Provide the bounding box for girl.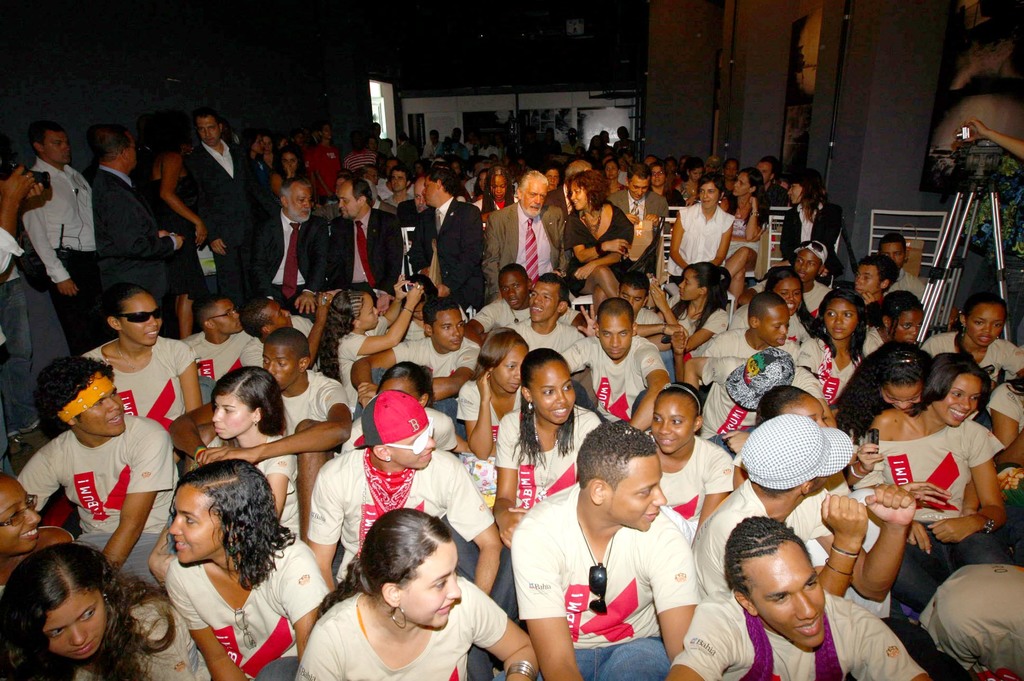
[661, 259, 732, 353].
